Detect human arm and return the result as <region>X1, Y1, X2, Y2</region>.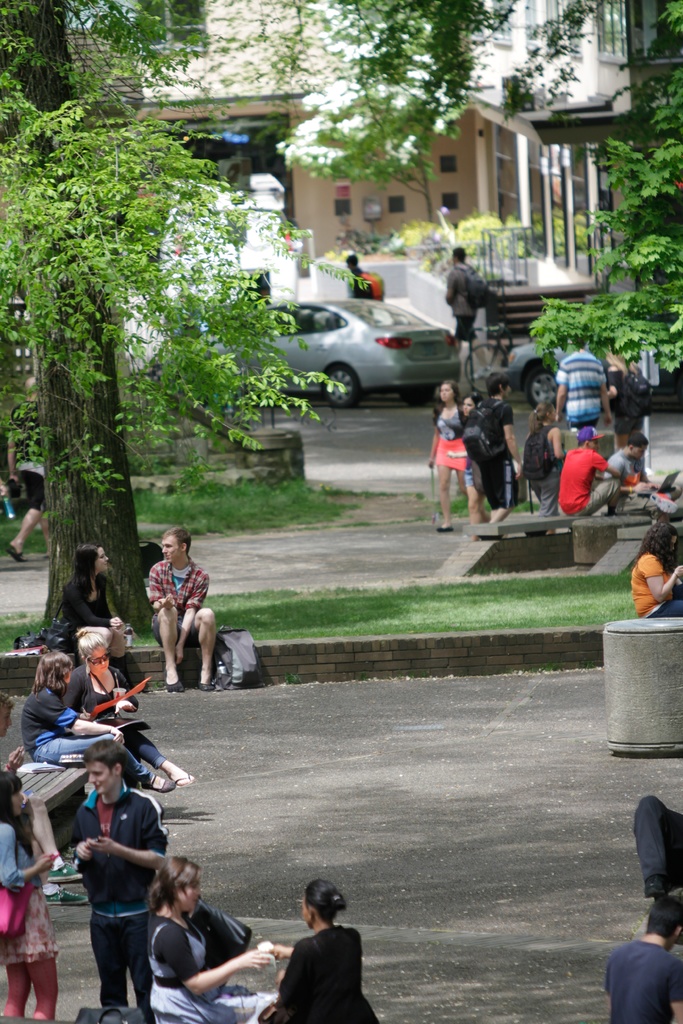
<region>65, 581, 125, 632</region>.
